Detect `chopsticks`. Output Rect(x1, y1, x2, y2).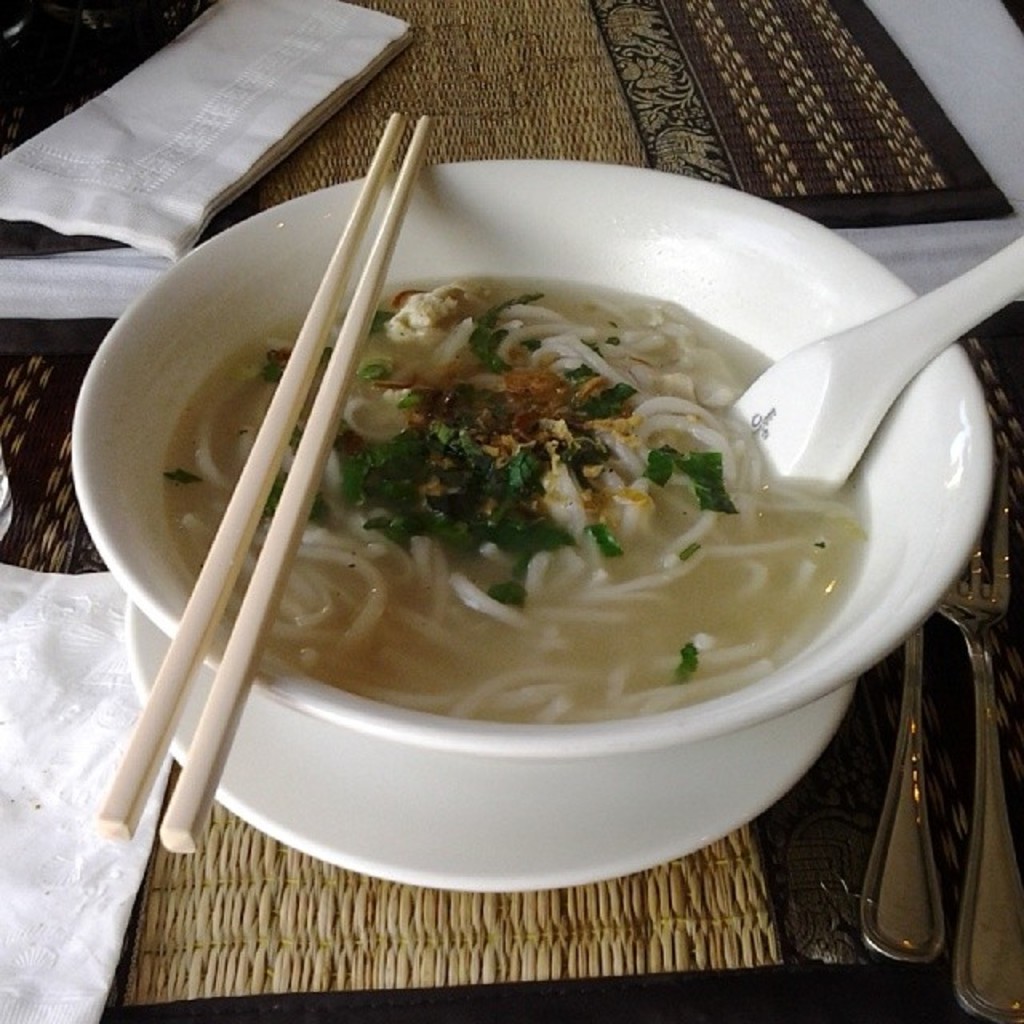
Rect(96, 160, 438, 829).
